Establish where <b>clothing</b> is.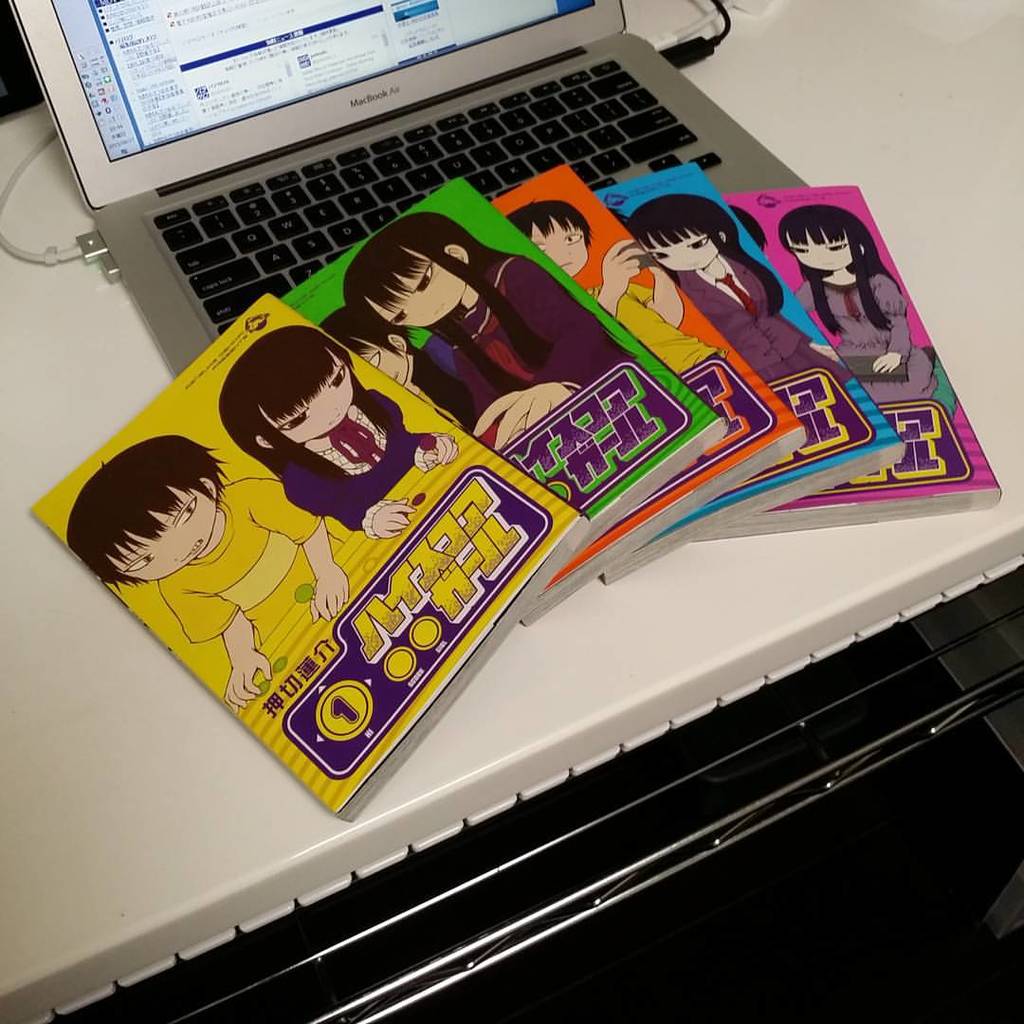
Established at (x1=409, y1=318, x2=490, y2=420).
